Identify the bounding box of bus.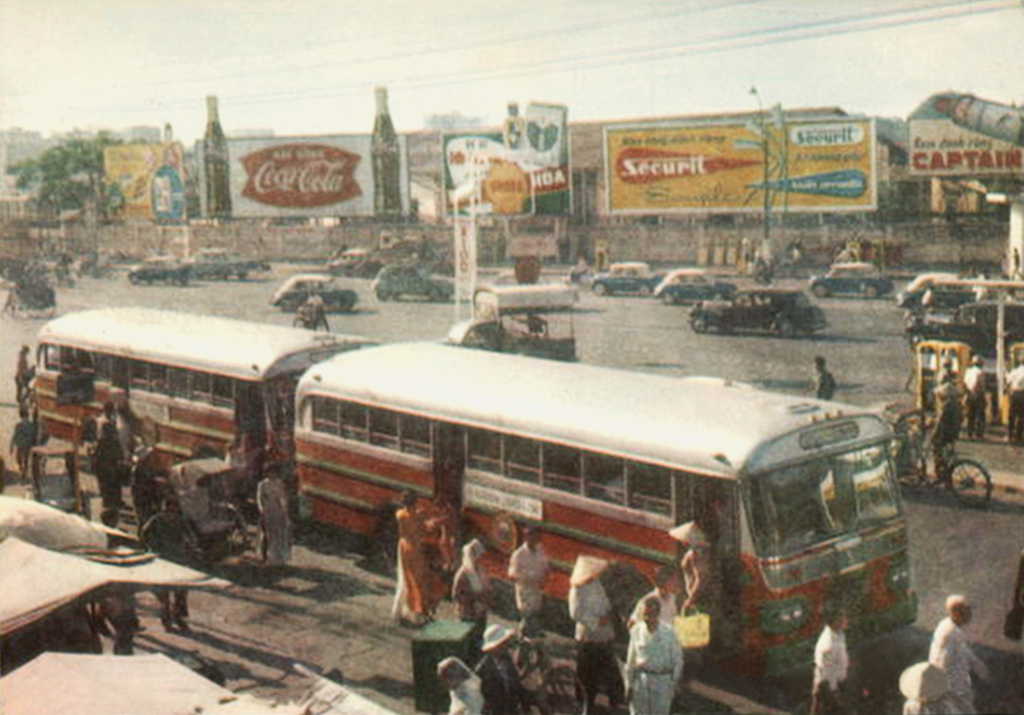
[29,303,383,502].
